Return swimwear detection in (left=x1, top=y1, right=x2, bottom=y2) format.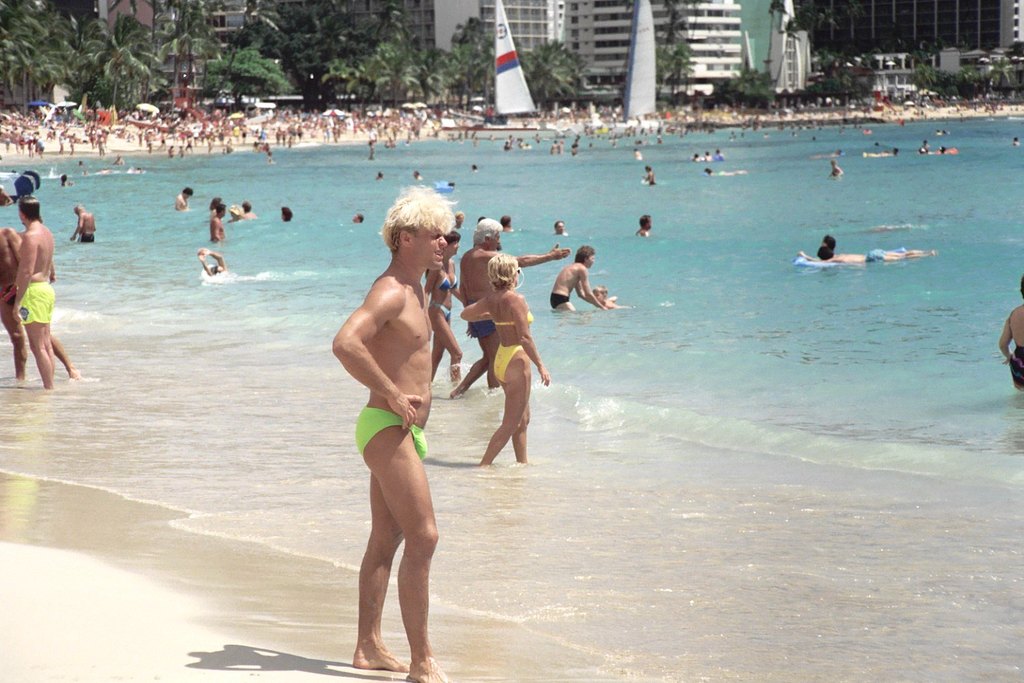
(left=466, top=320, right=493, bottom=339).
